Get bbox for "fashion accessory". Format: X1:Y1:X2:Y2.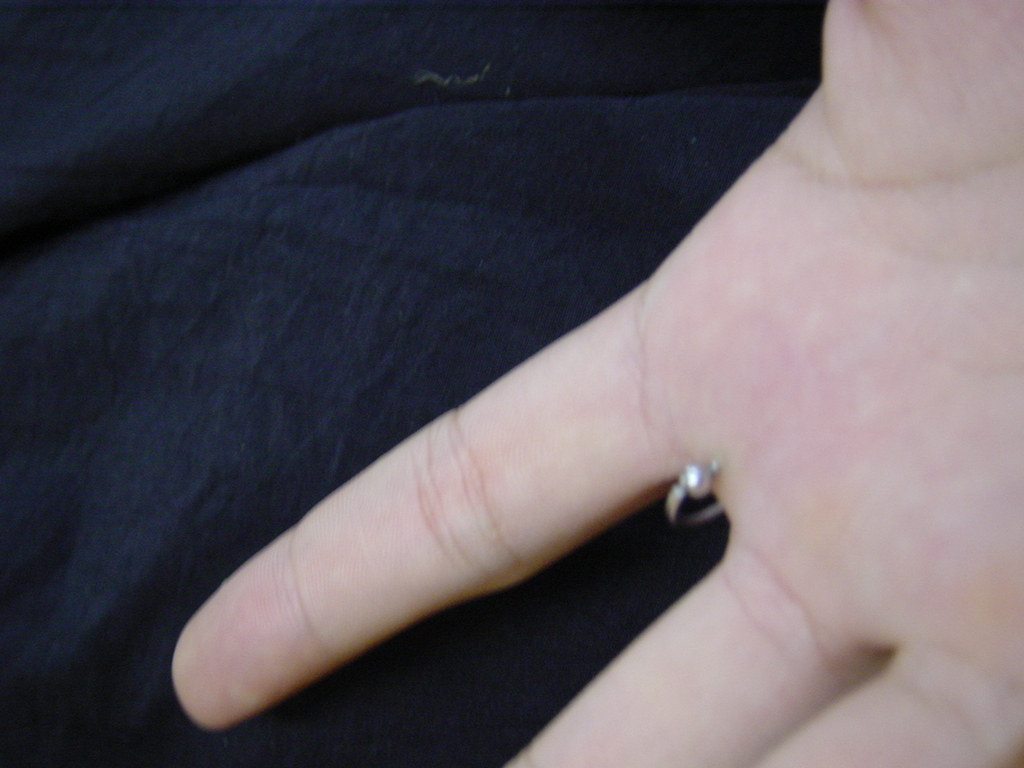
663:462:727:527.
